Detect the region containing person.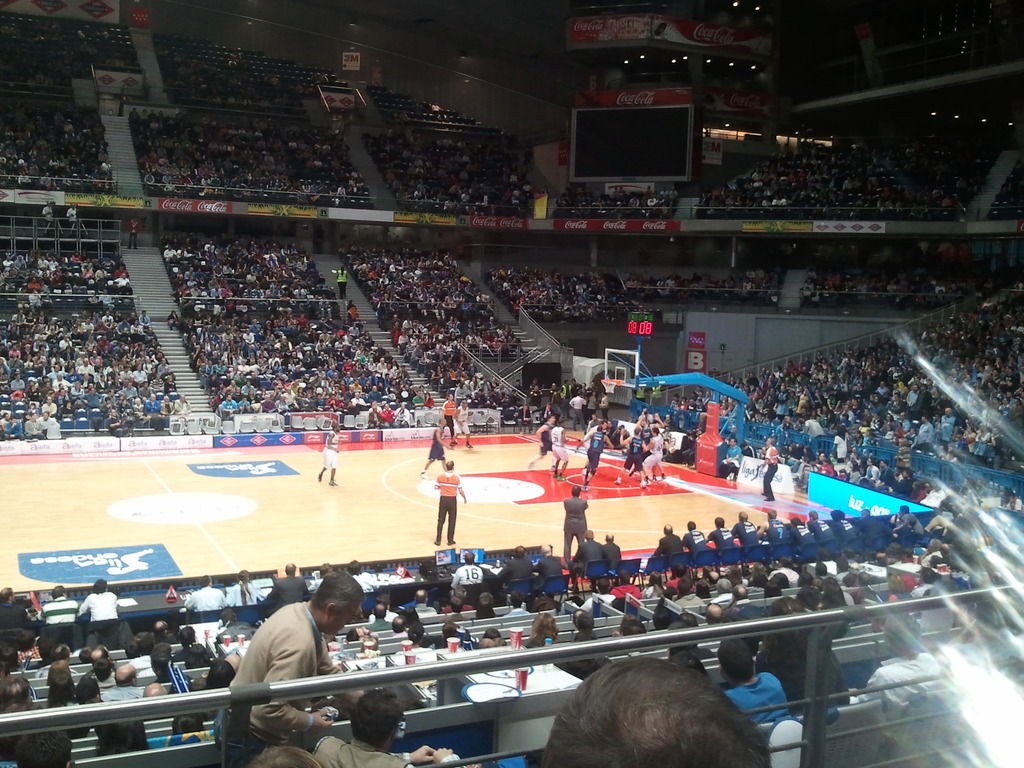
(717, 438, 742, 482).
